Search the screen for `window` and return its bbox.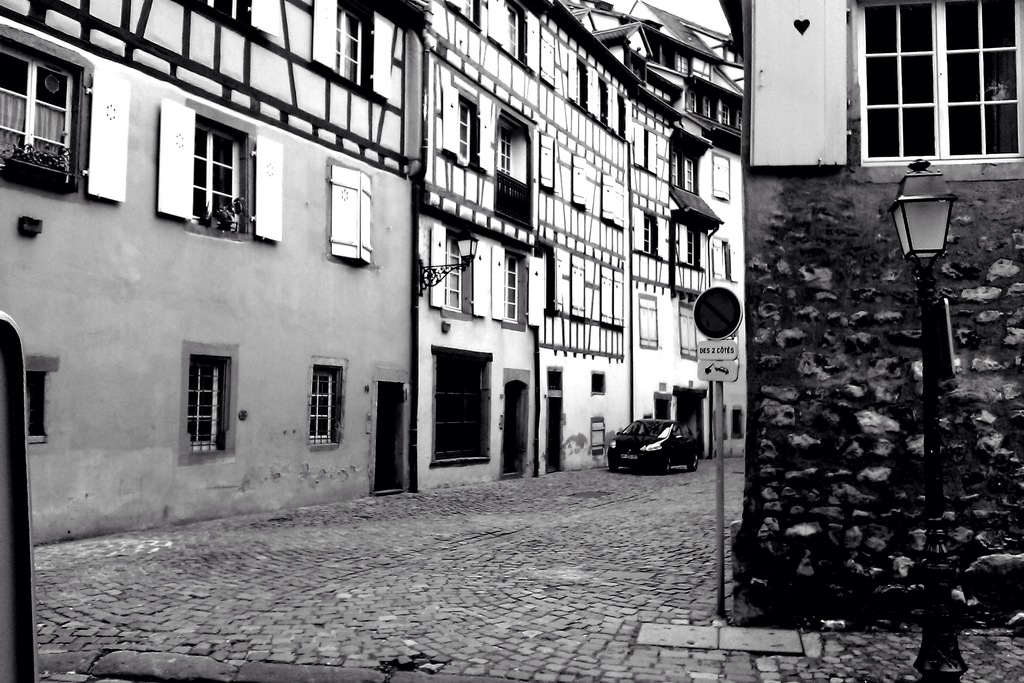
Found: 171 345 234 452.
